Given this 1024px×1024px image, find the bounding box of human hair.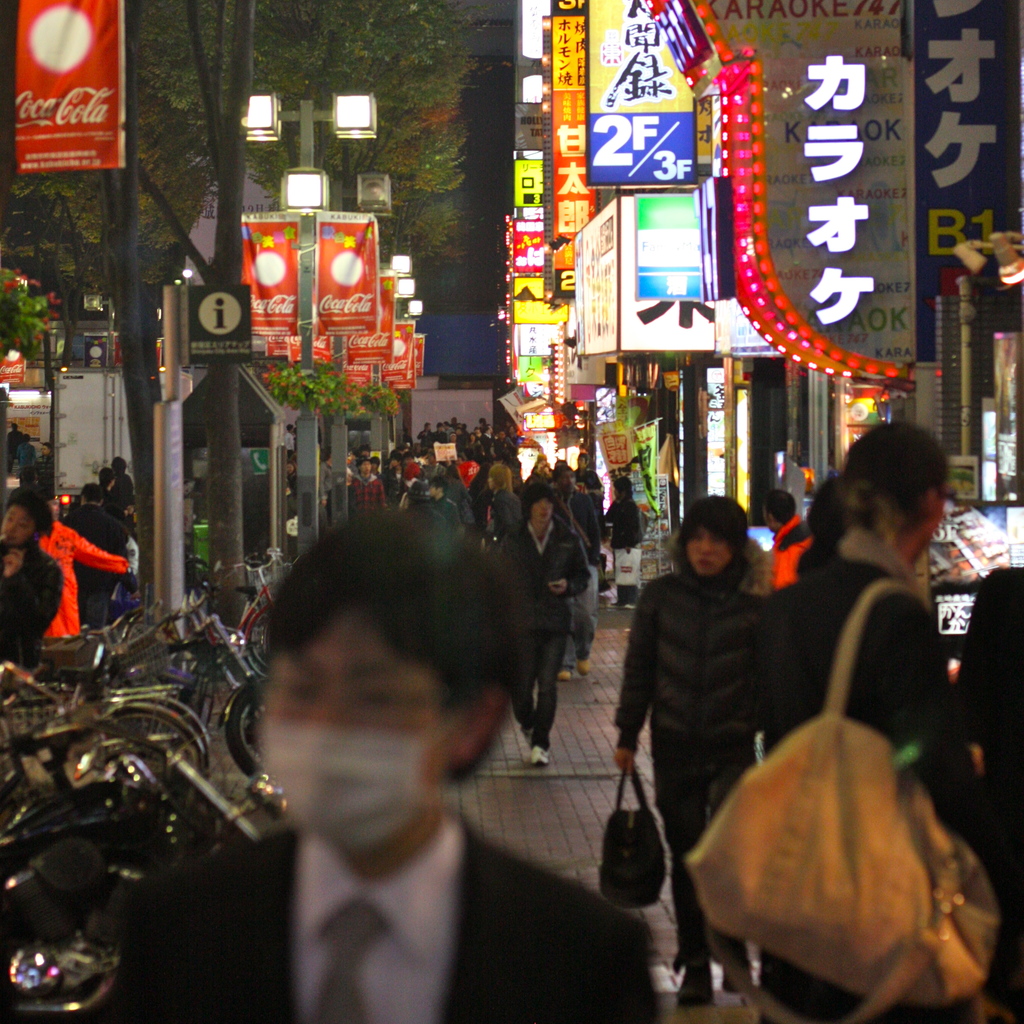
crop(760, 490, 798, 527).
